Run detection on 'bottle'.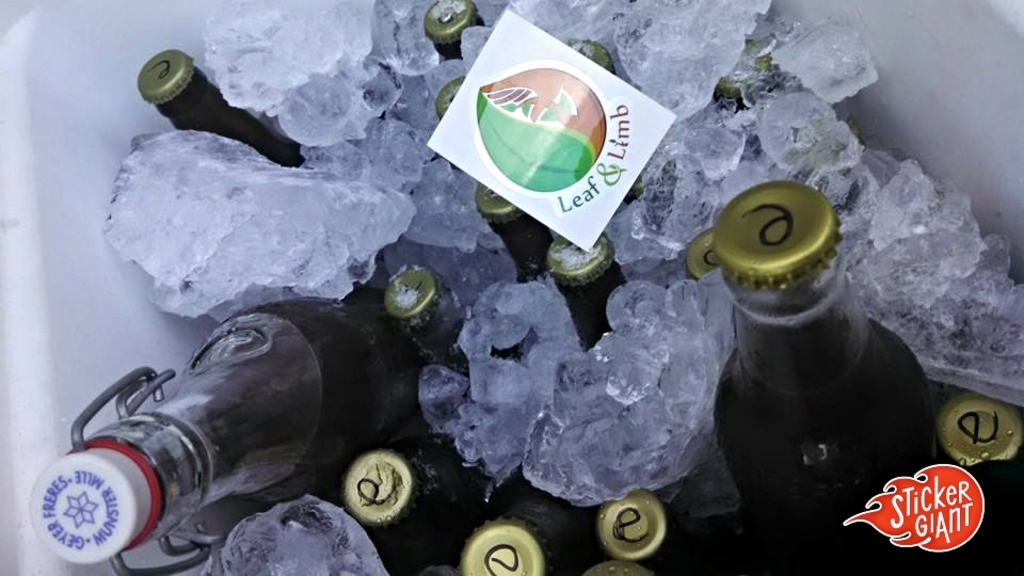
Result: {"left": 480, "top": 171, "right": 555, "bottom": 288}.
